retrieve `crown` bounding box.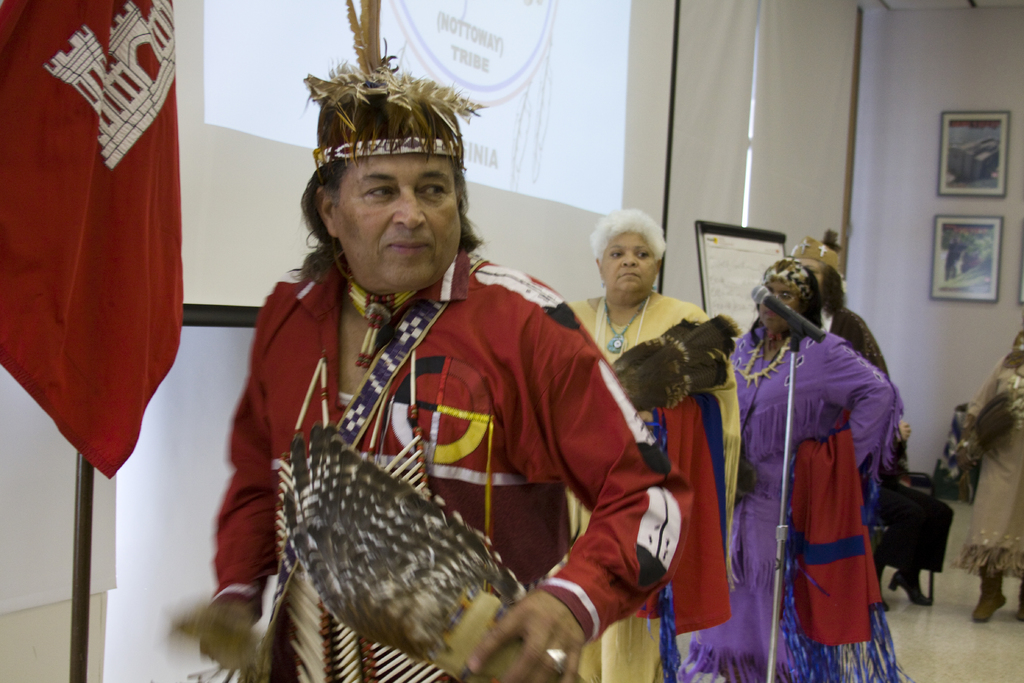
Bounding box: (left=785, top=235, right=844, bottom=279).
